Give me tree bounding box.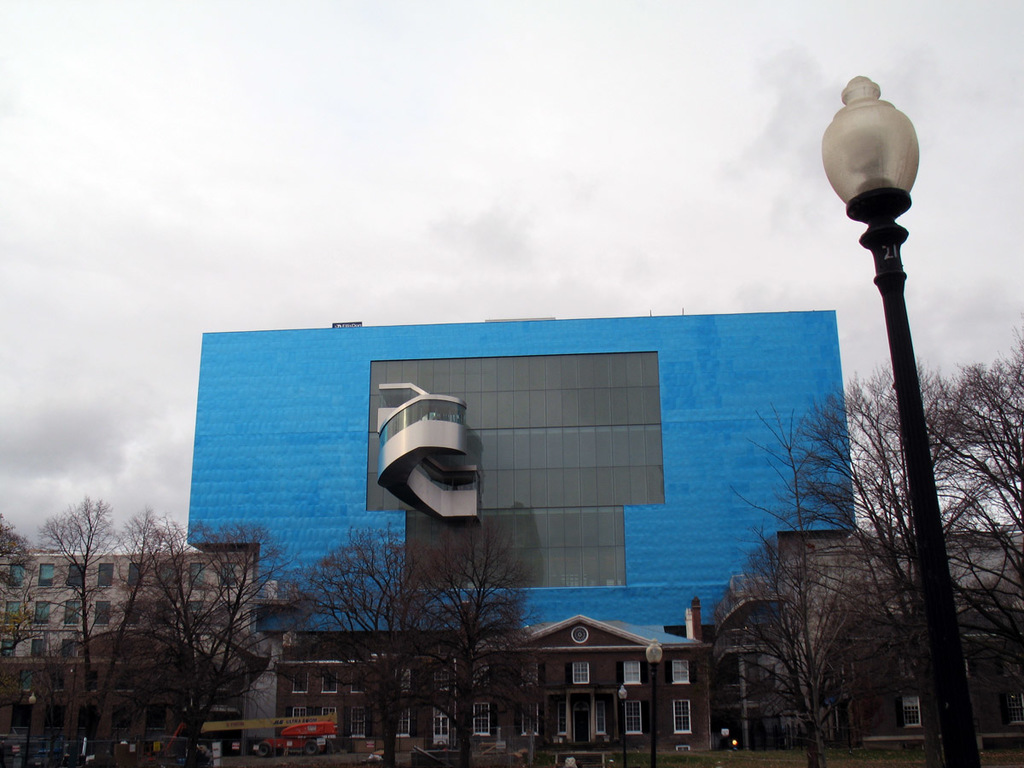
[405, 522, 547, 767].
